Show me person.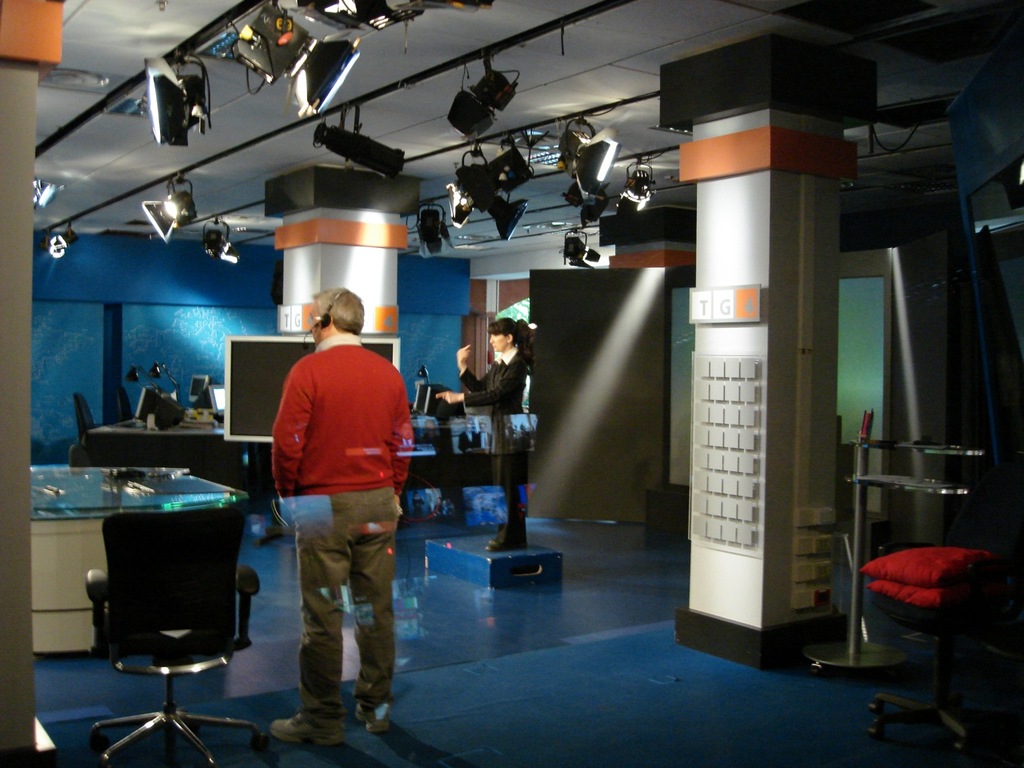
person is here: crop(248, 276, 406, 739).
